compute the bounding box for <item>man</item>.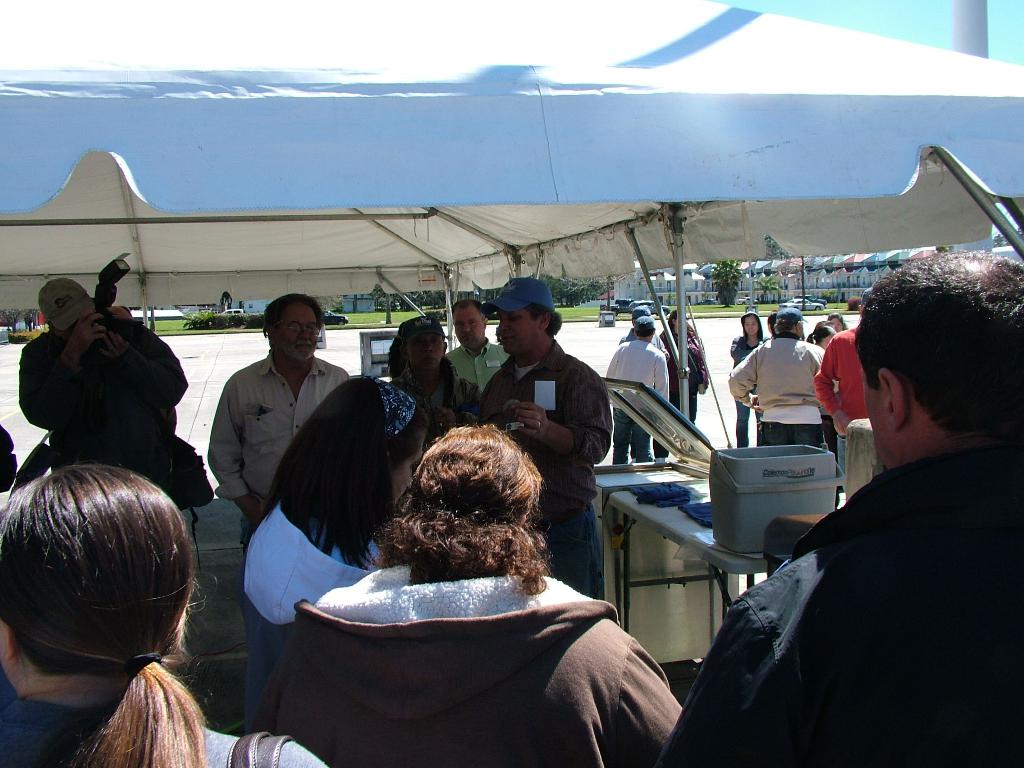
select_region(806, 286, 877, 486).
